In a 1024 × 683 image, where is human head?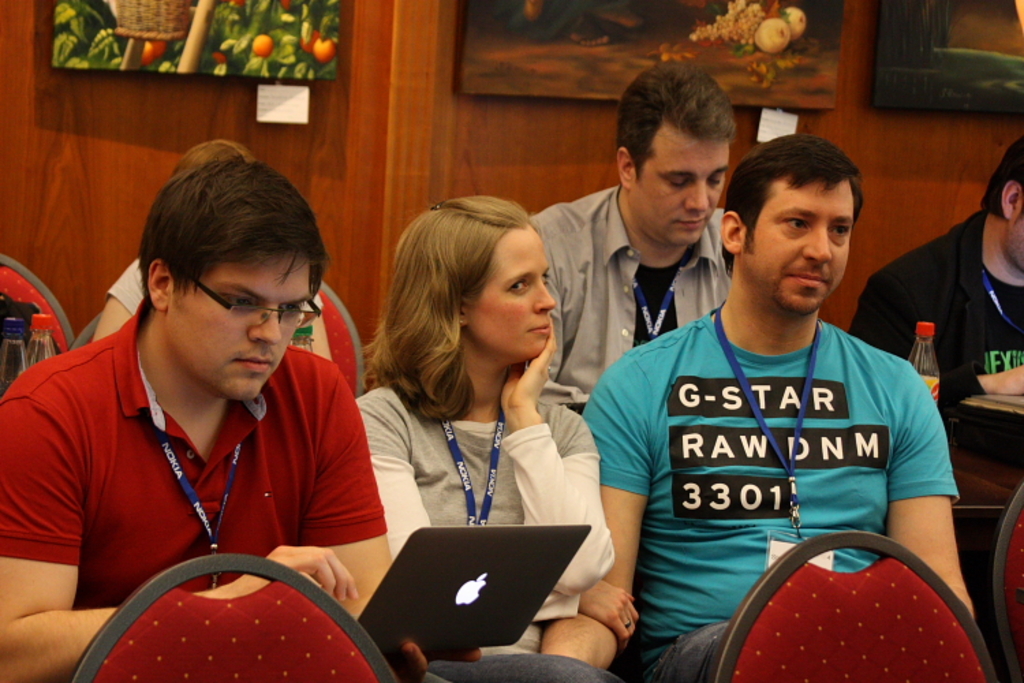
select_region(176, 137, 253, 167).
